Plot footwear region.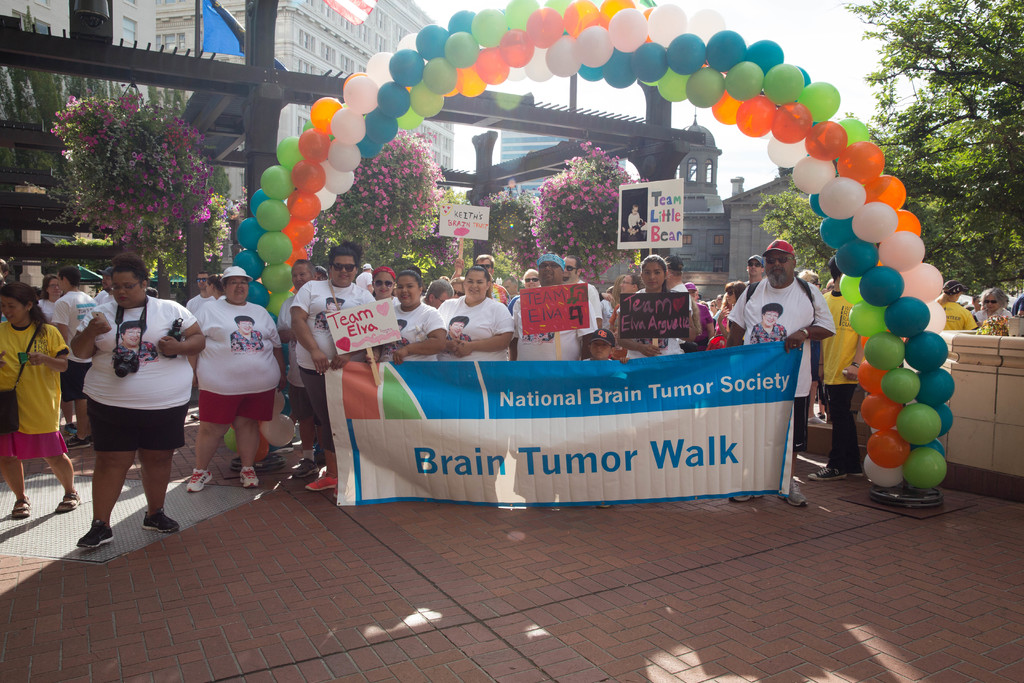
Plotted at [64, 439, 92, 449].
